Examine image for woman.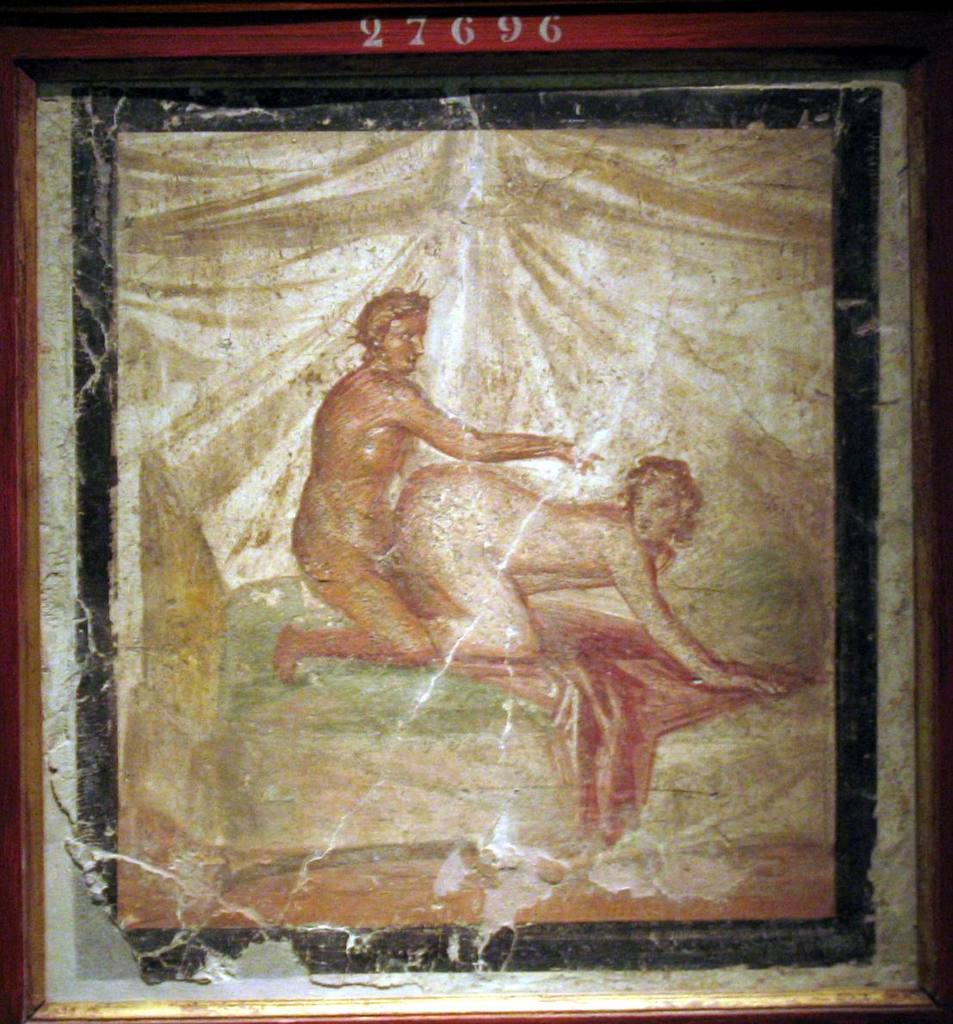
Examination result: select_region(387, 450, 789, 697).
